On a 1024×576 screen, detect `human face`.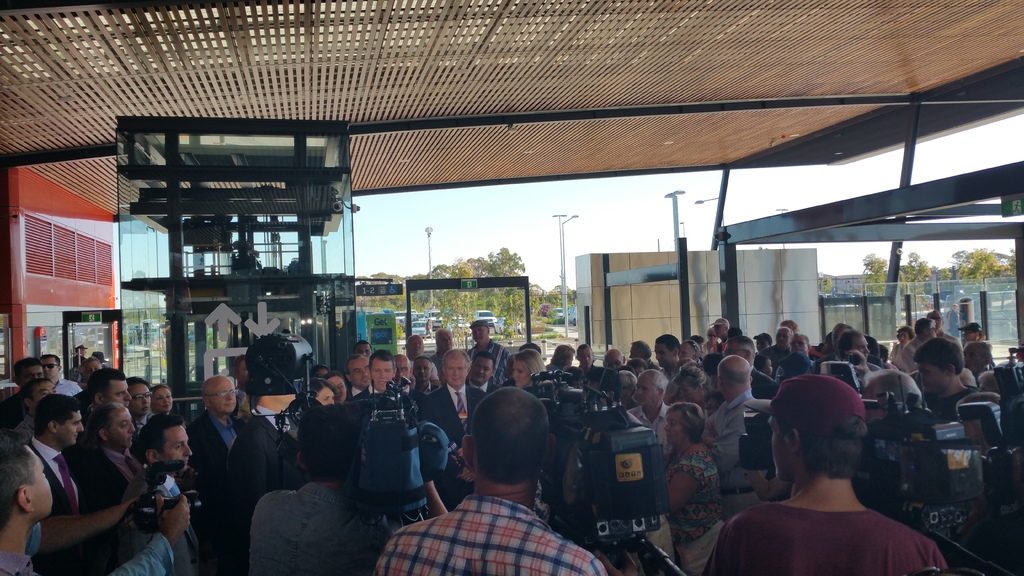
rect(927, 326, 940, 335).
